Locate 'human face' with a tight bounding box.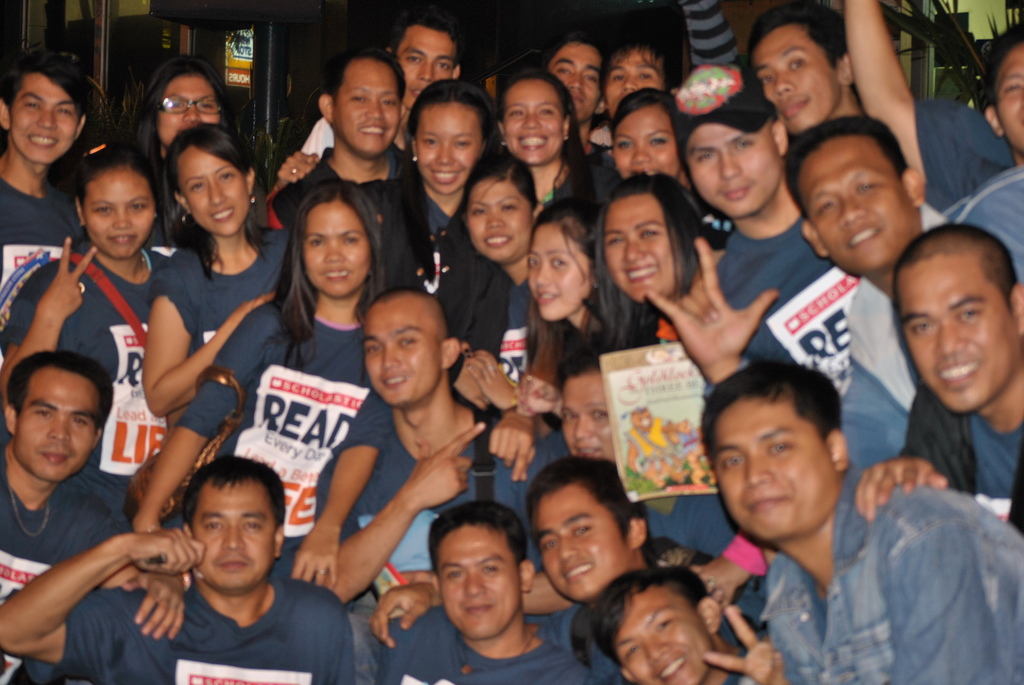
[x1=342, y1=52, x2=404, y2=155].
